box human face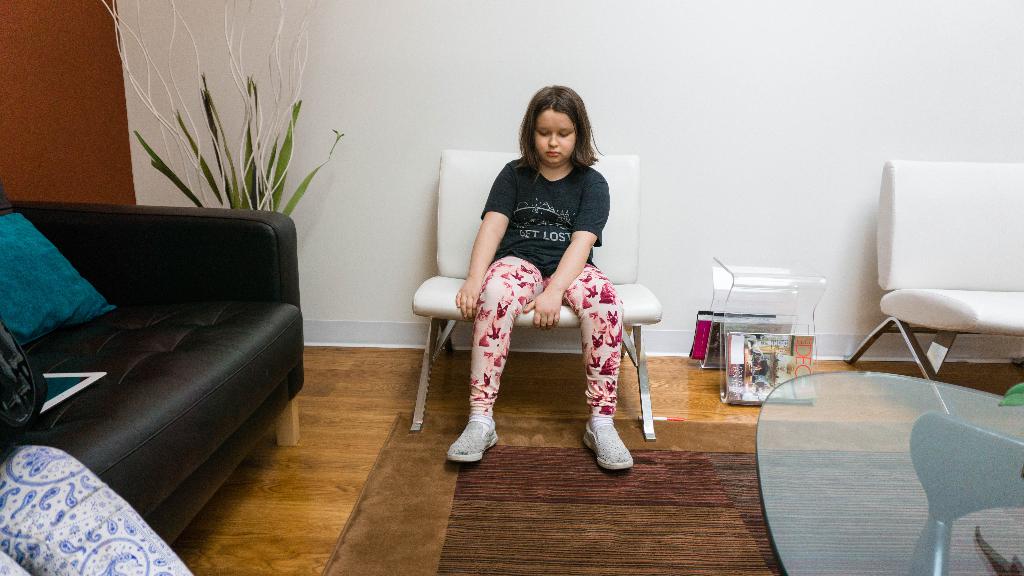
x1=532, y1=104, x2=585, y2=164
